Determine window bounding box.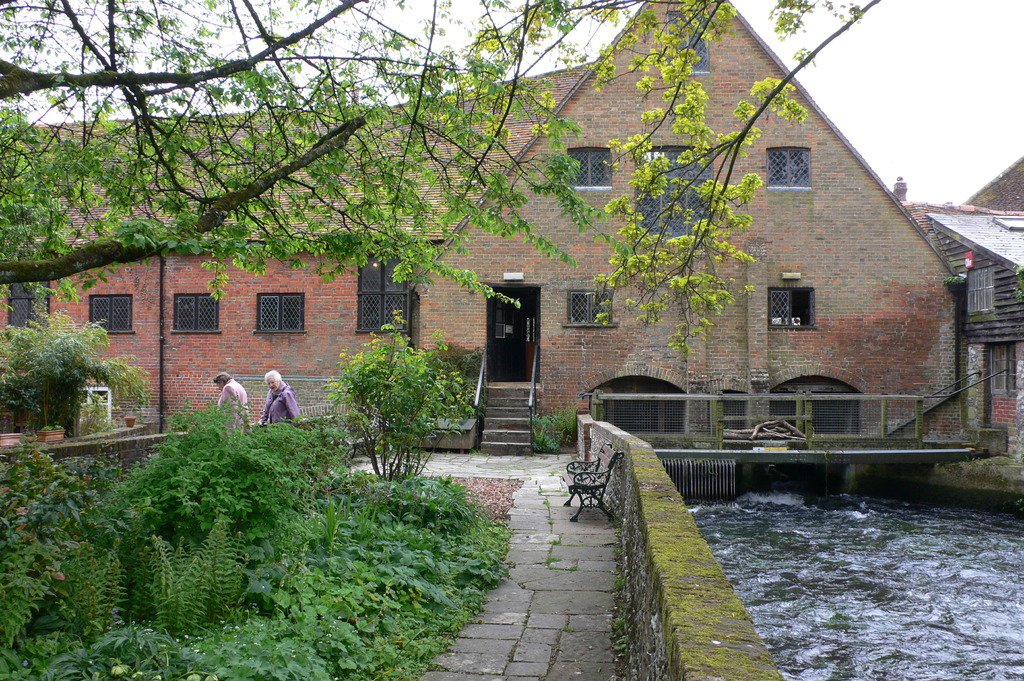
Determined: x1=5, y1=280, x2=51, y2=326.
